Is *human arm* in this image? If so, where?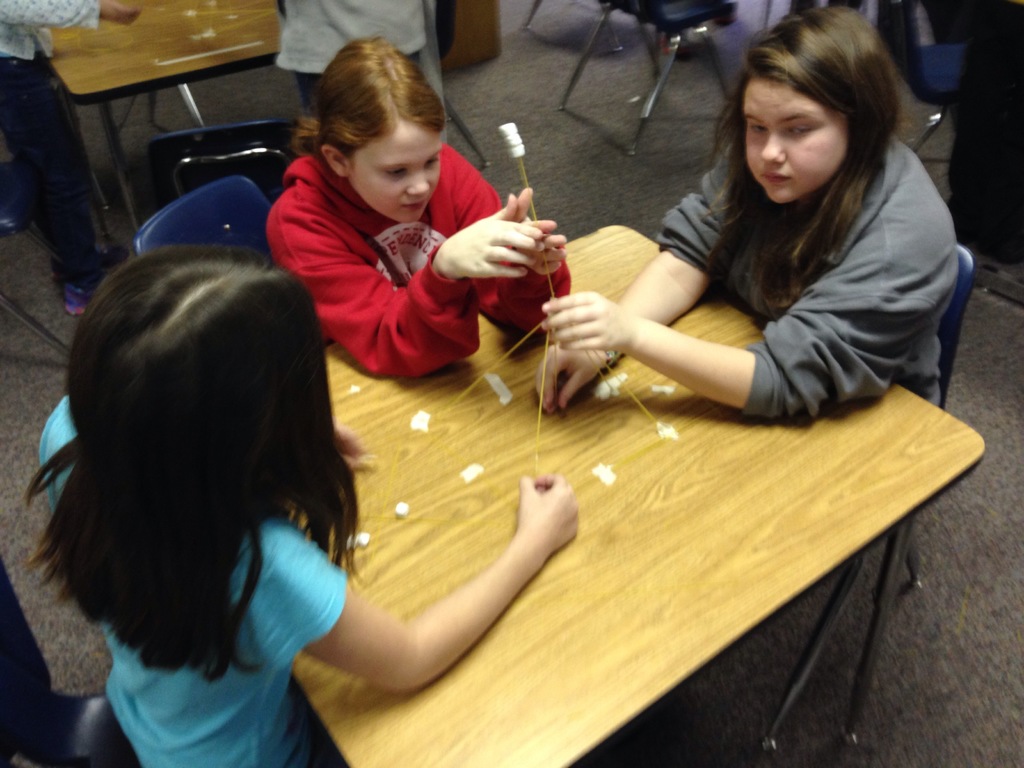
Yes, at bbox(458, 134, 573, 346).
